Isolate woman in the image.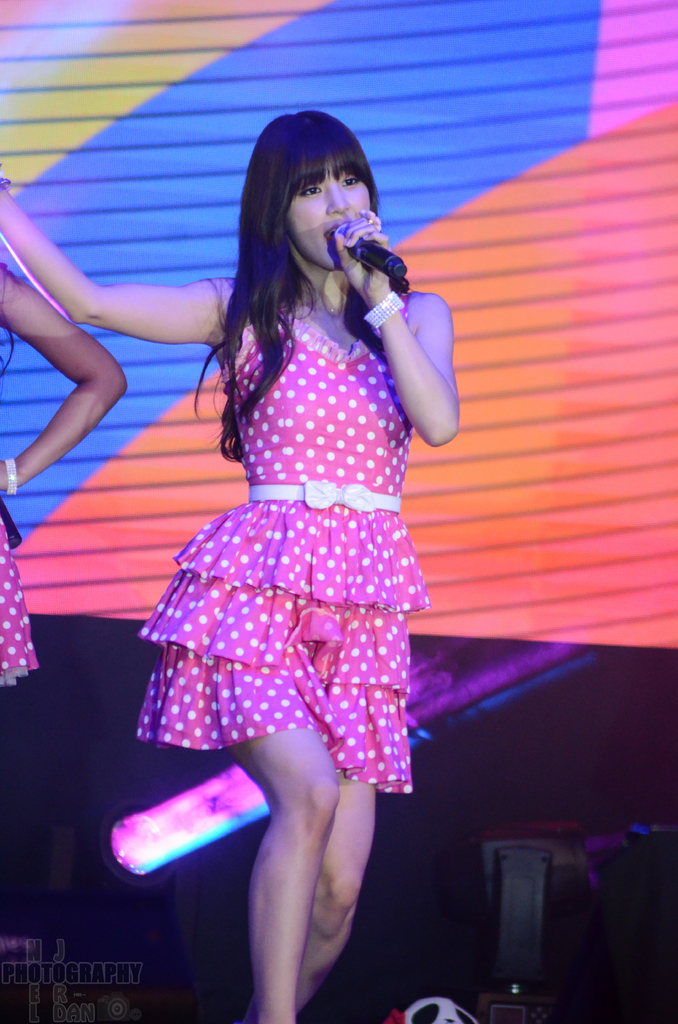
Isolated region: {"left": 101, "top": 58, "right": 481, "bottom": 958}.
